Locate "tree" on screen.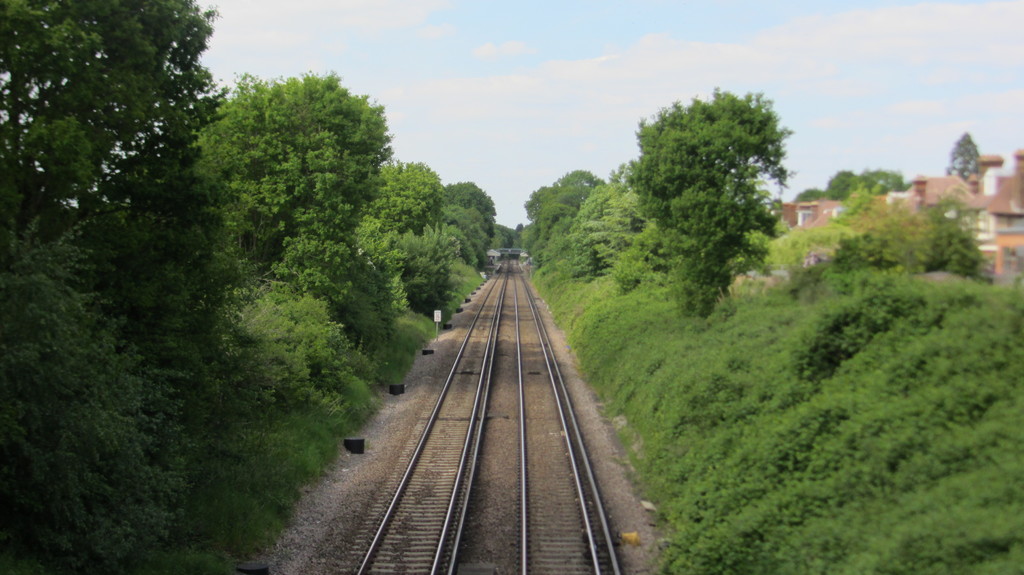
On screen at (0, 0, 230, 251).
